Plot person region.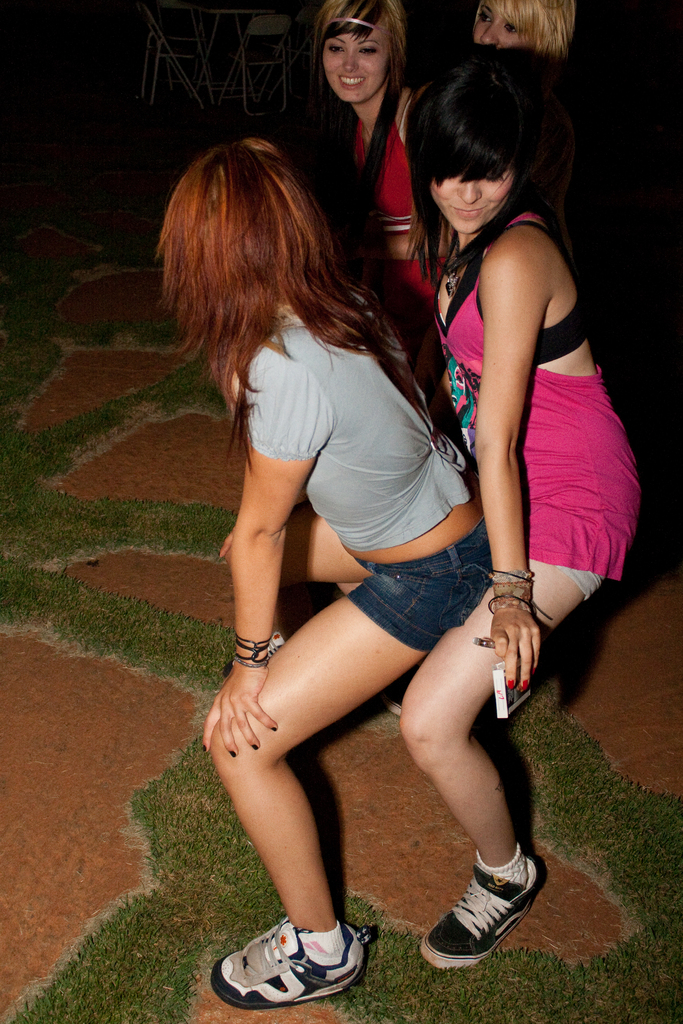
Plotted at 425,0,590,300.
